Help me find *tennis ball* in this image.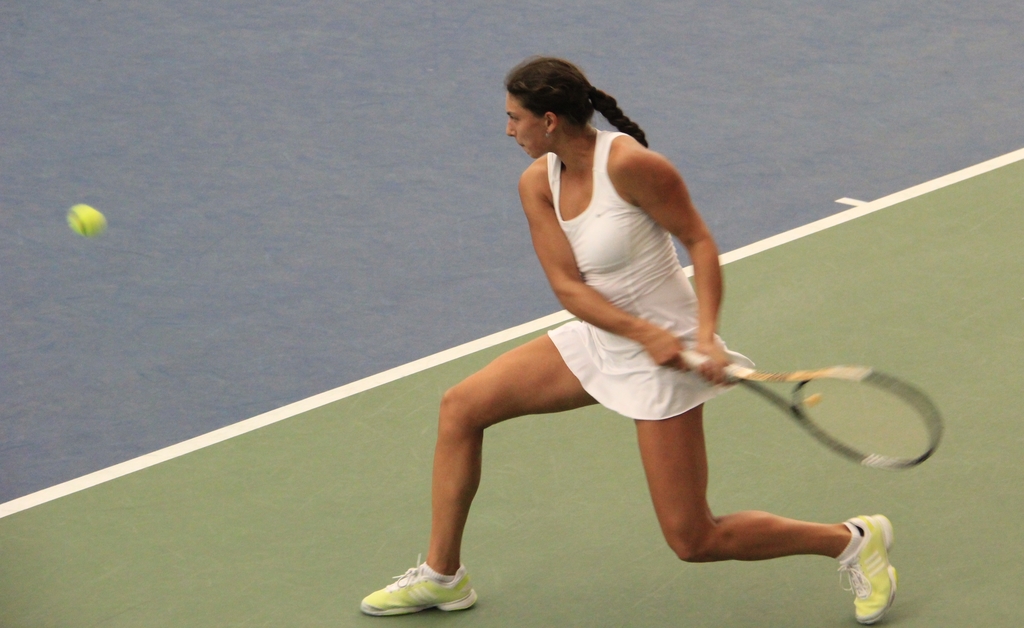
Found it: <region>65, 205, 108, 232</region>.
